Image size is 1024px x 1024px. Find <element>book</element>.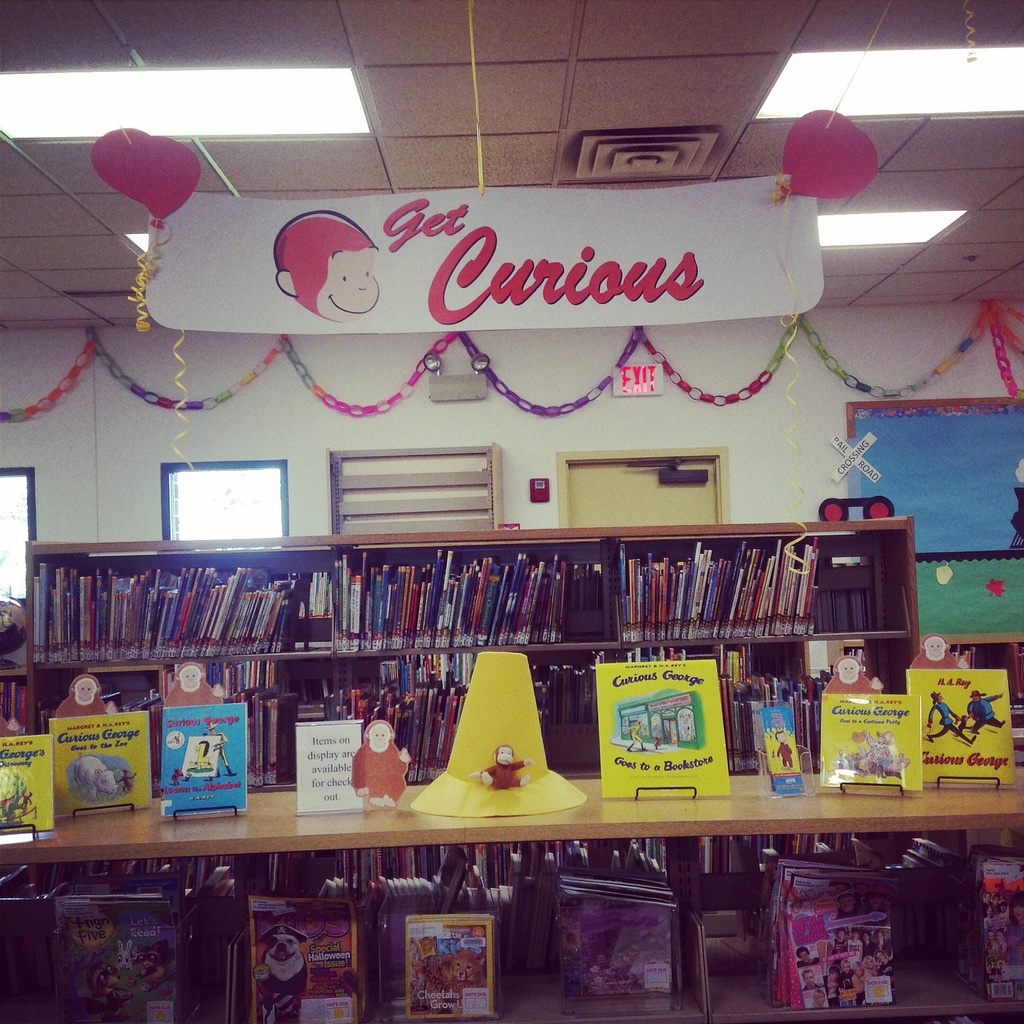
(39, 898, 179, 1023).
